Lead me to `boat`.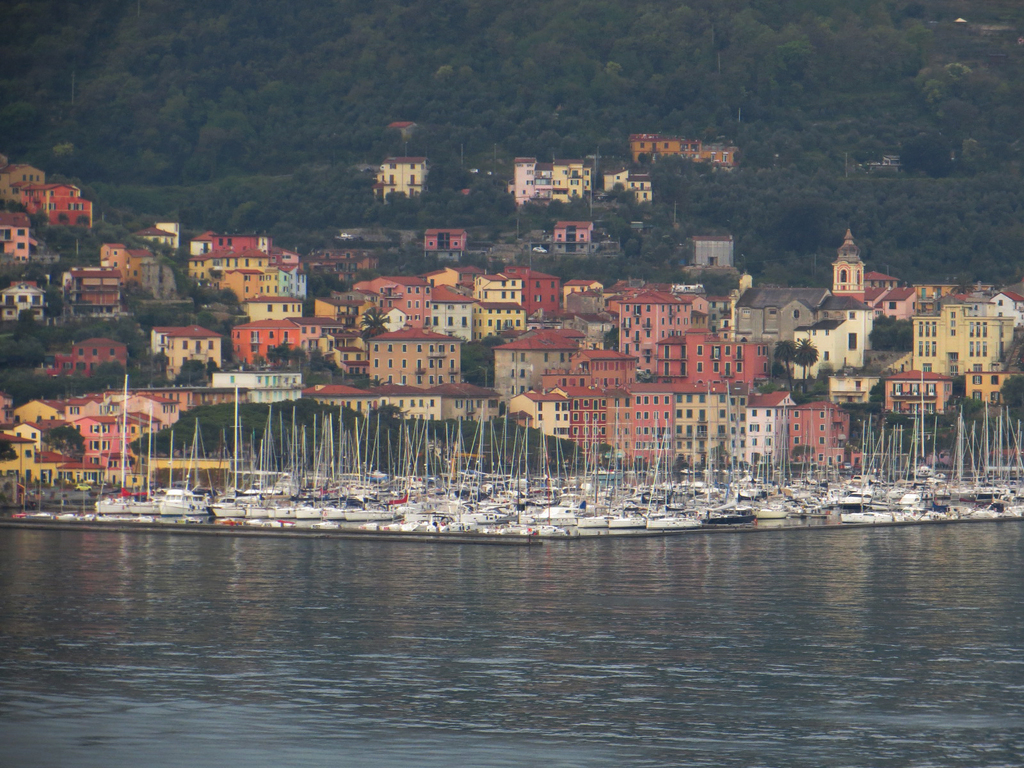
Lead to Rect(835, 419, 881, 507).
